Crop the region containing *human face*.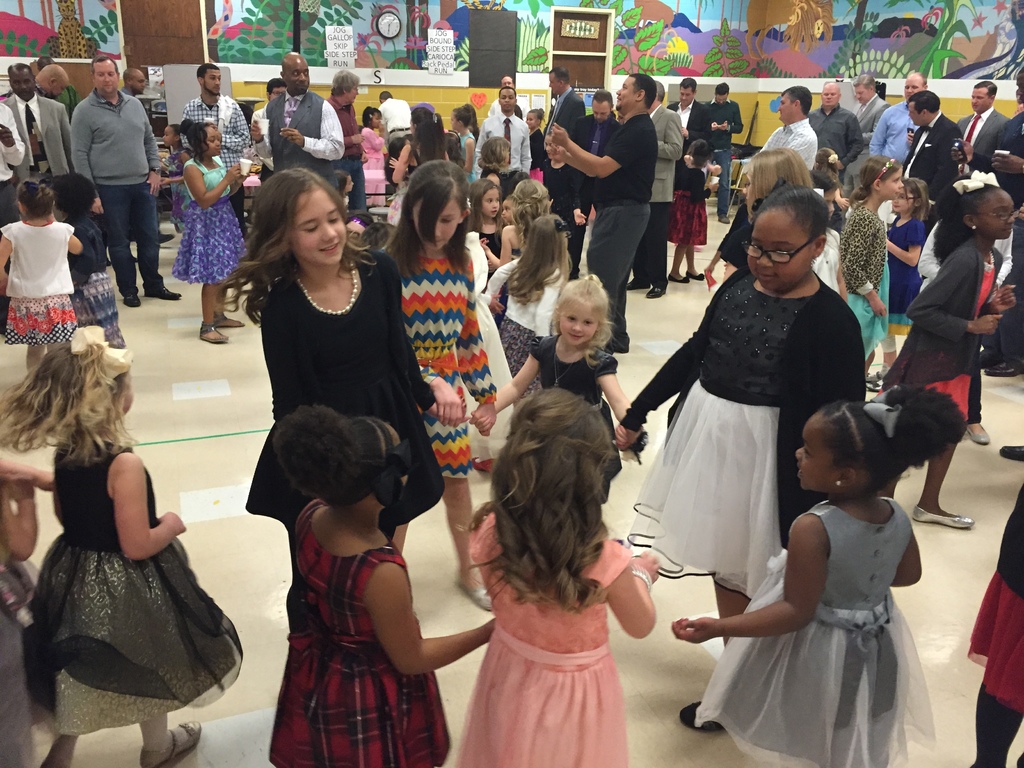
Crop region: [283, 55, 310, 93].
